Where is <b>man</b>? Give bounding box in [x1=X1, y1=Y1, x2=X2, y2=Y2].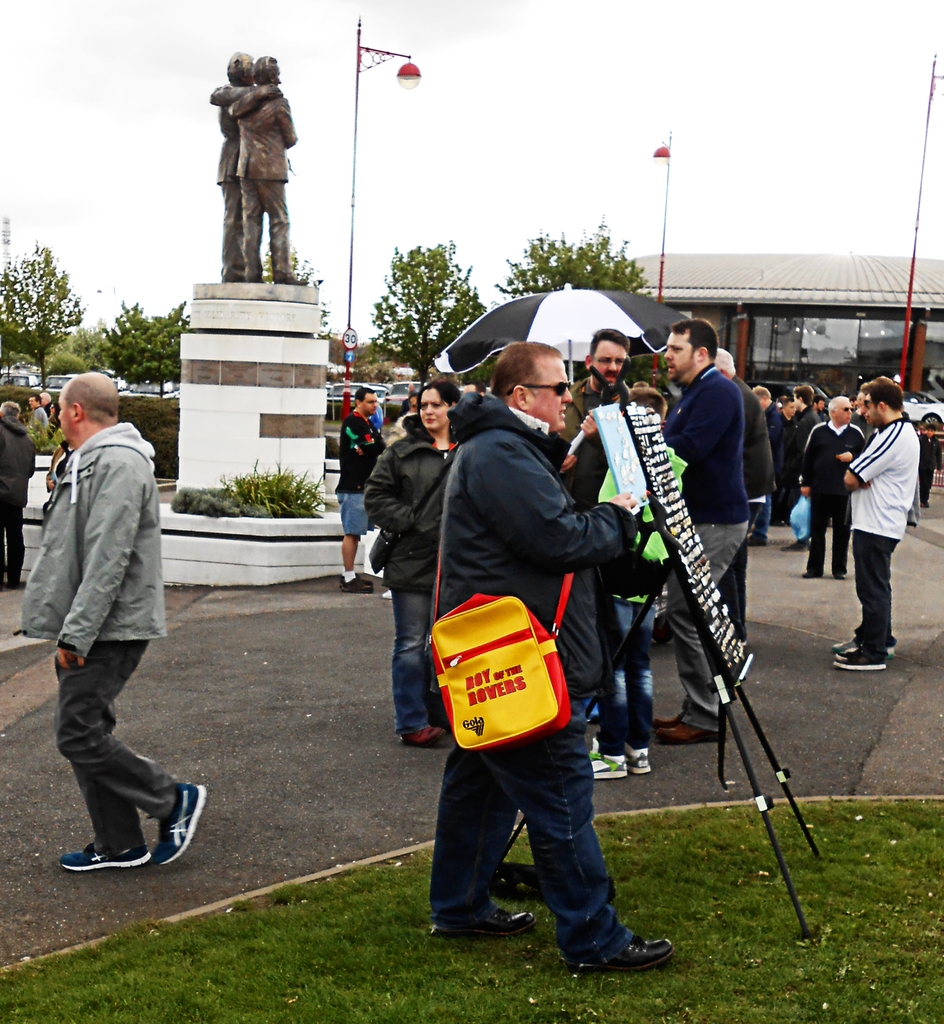
[x1=651, y1=316, x2=751, y2=746].
